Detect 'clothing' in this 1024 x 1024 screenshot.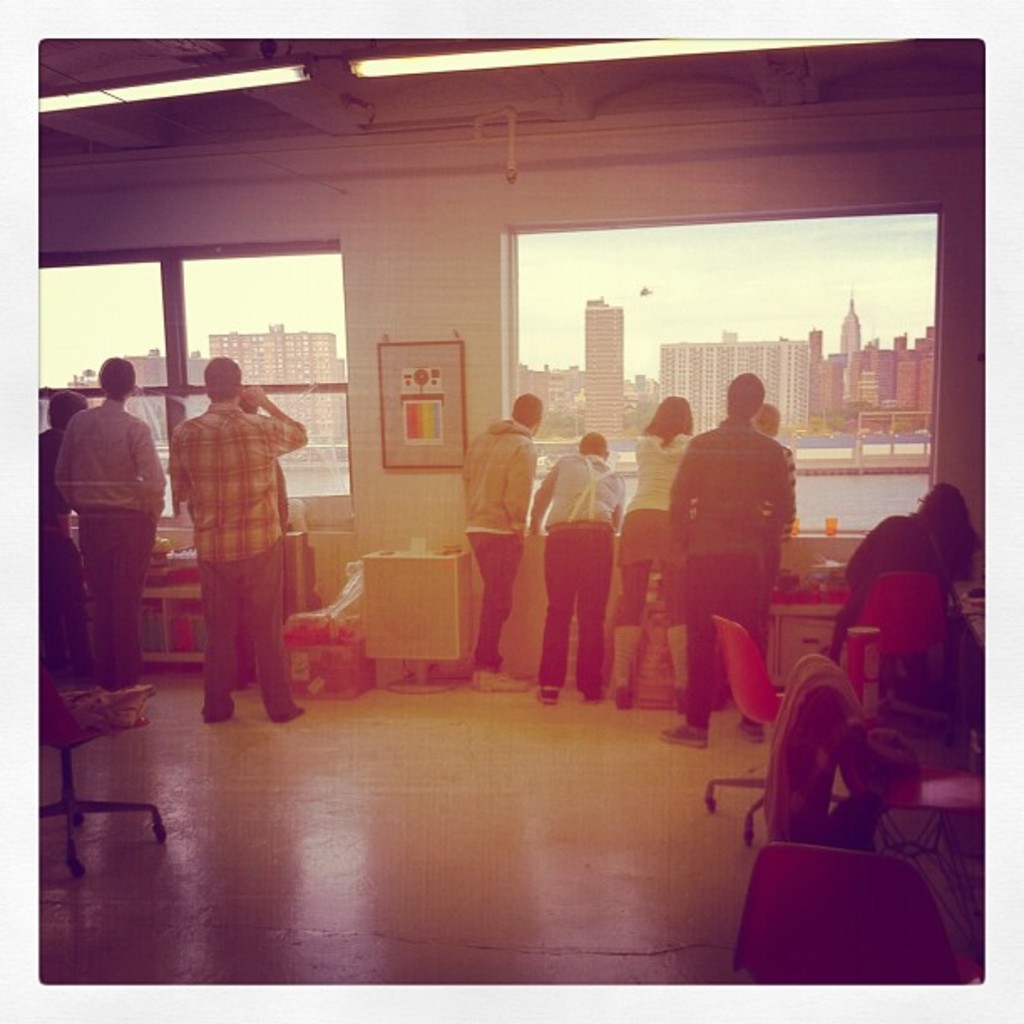
Detection: bbox=(35, 427, 85, 674).
